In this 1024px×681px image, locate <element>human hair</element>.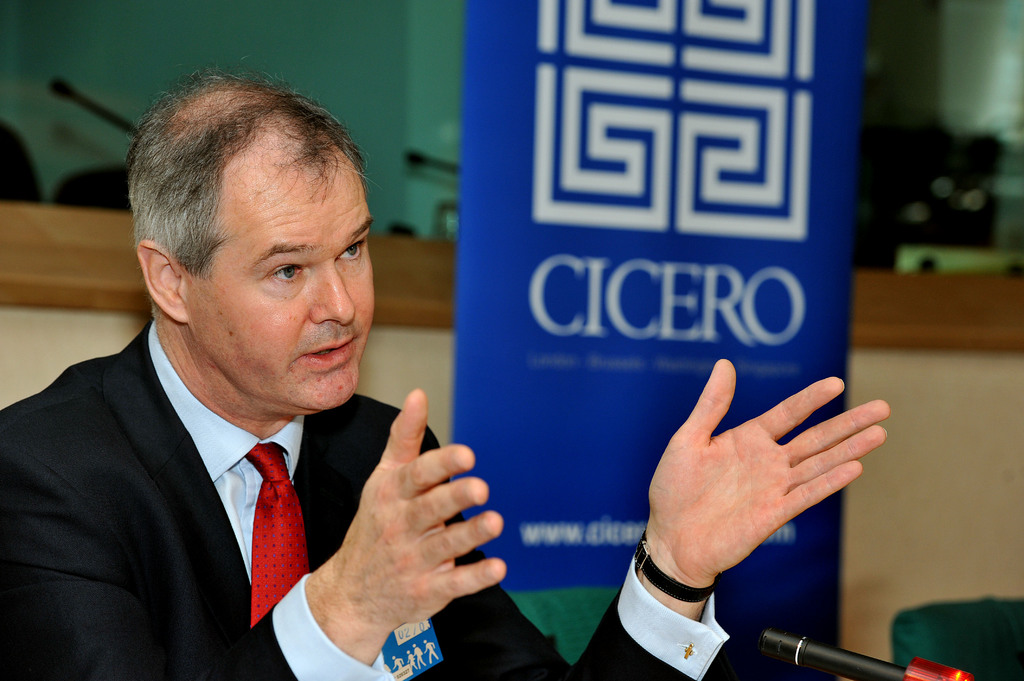
Bounding box: detection(125, 56, 367, 312).
